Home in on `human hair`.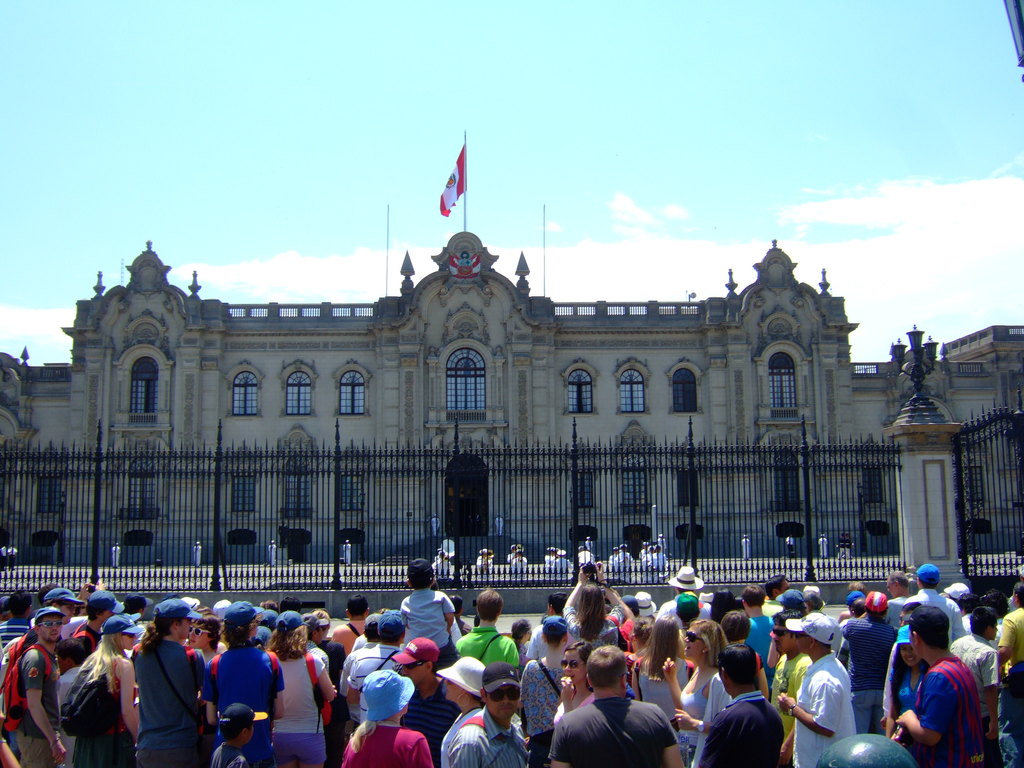
Homed in at detection(510, 618, 527, 648).
